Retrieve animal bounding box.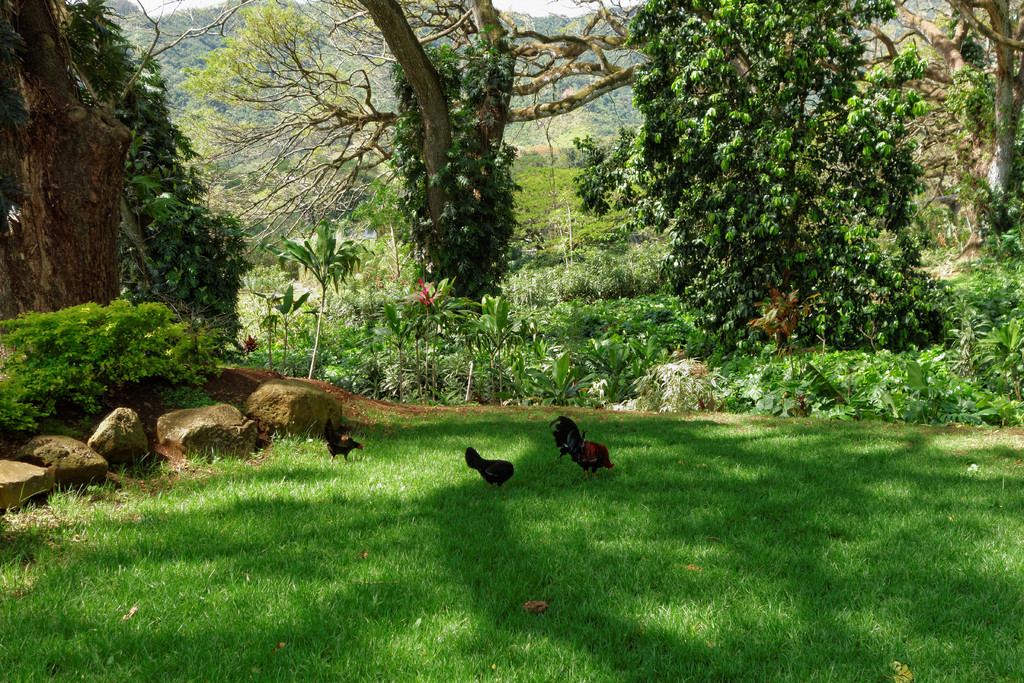
Bounding box: 552:415:614:479.
